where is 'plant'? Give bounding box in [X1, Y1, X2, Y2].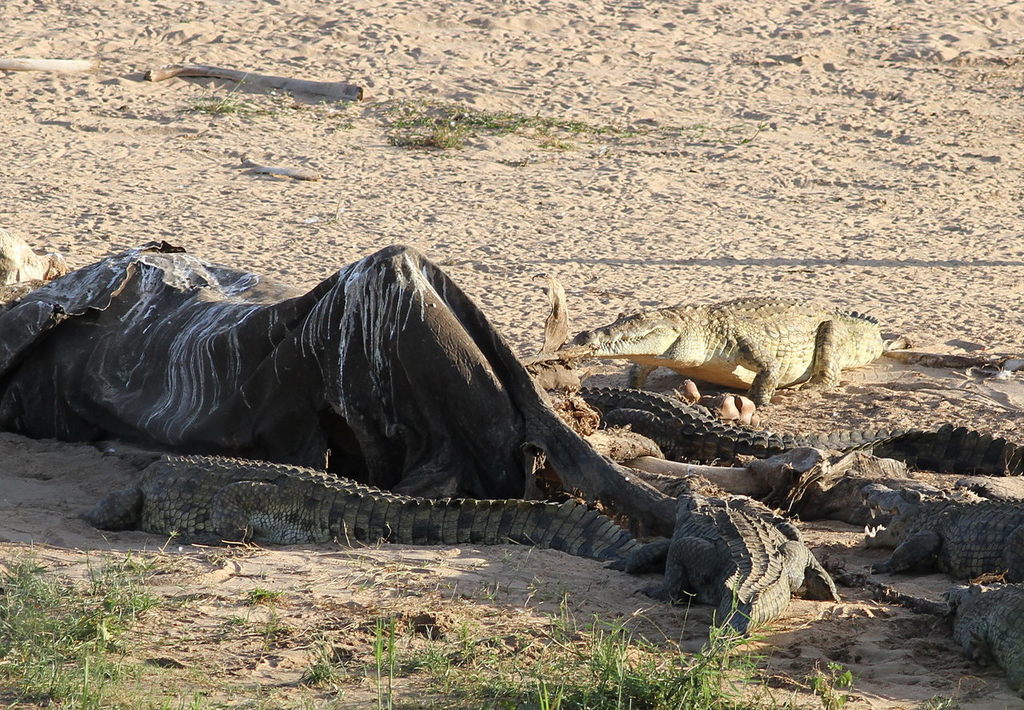
[570, 600, 682, 706].
